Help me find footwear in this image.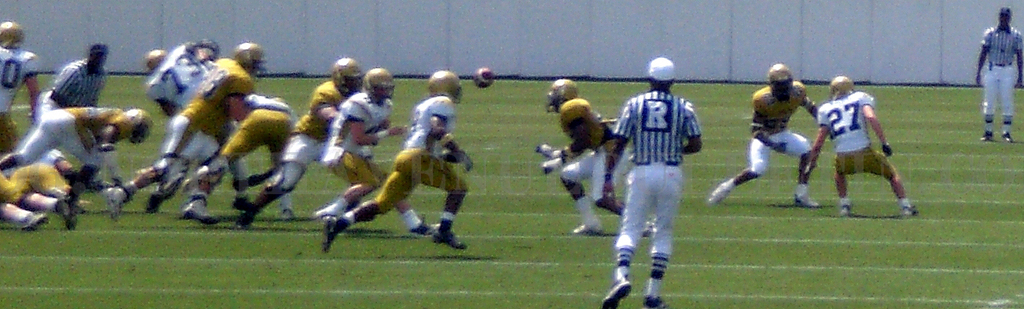
Found it: rect(324, 217, 333, 251).
